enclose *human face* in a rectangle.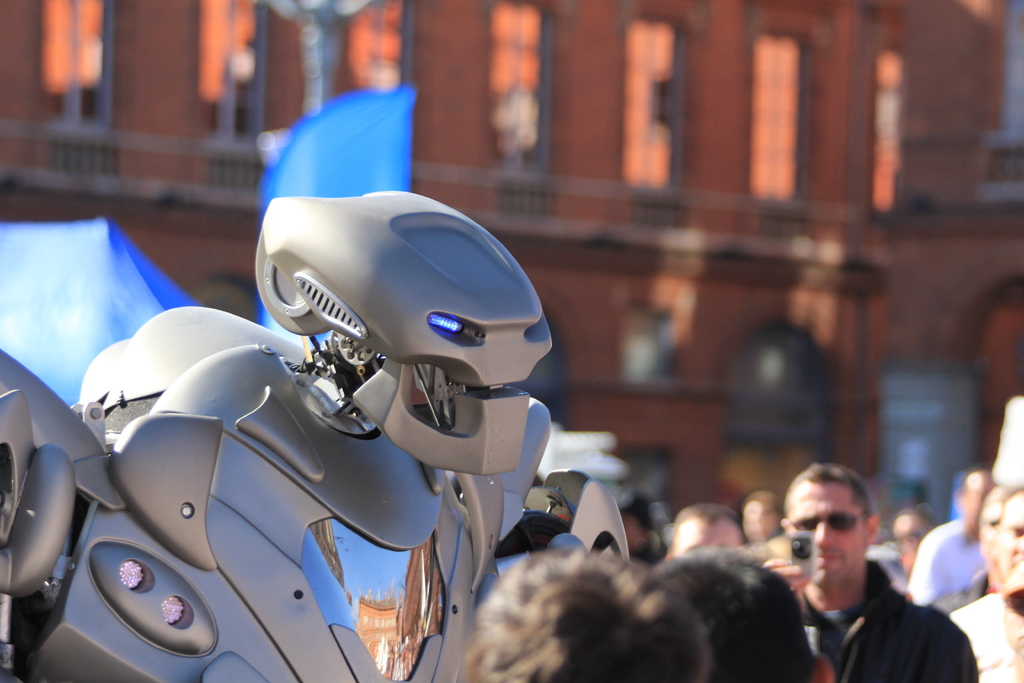
[798, 481, 863, 587].
